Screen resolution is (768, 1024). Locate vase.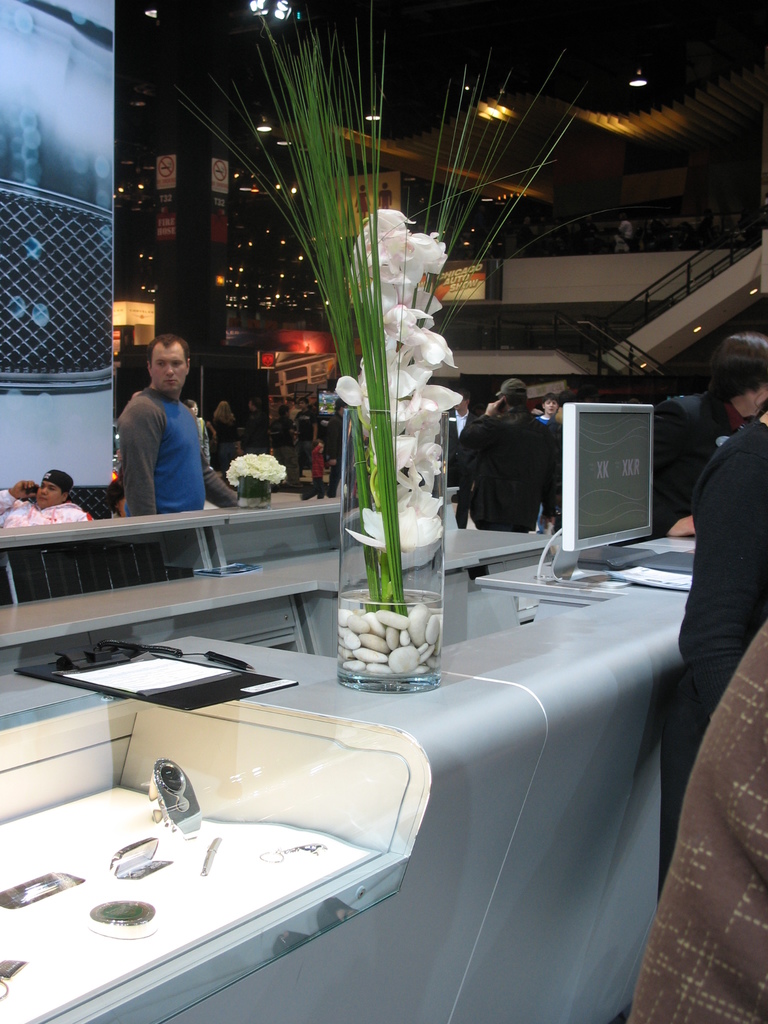
bbox(232, 474, 274, 510).
